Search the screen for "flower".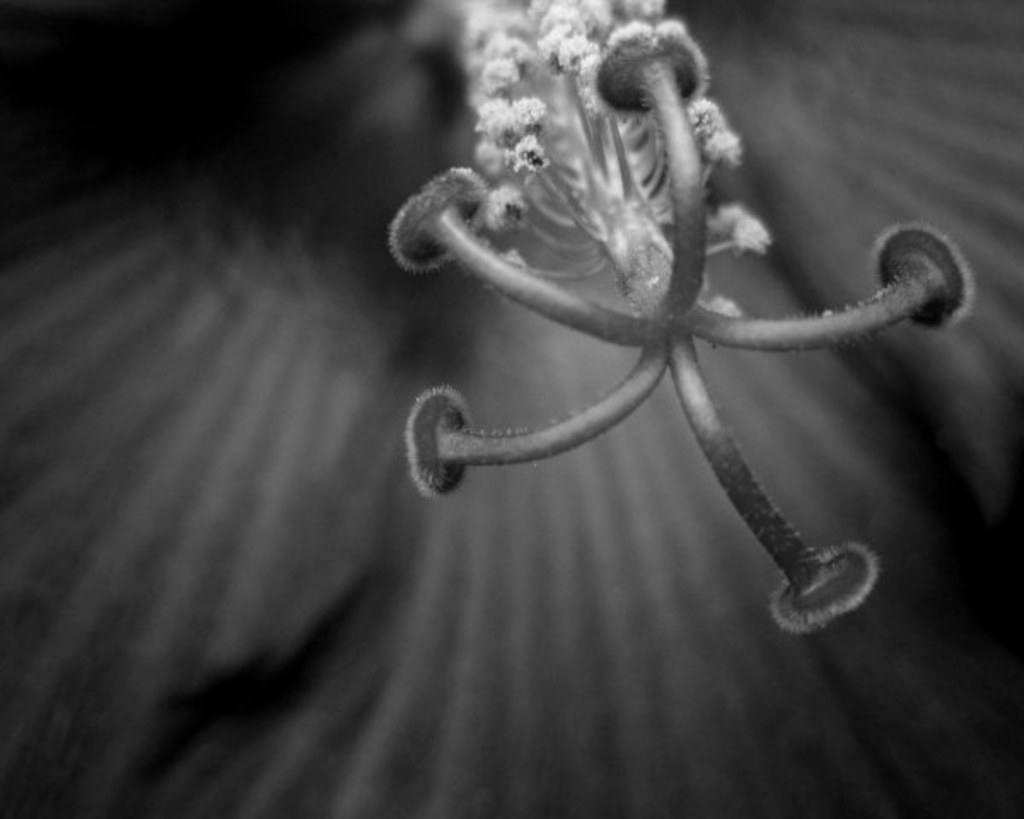
Found at bbox=[381, 0, 973, 626].
